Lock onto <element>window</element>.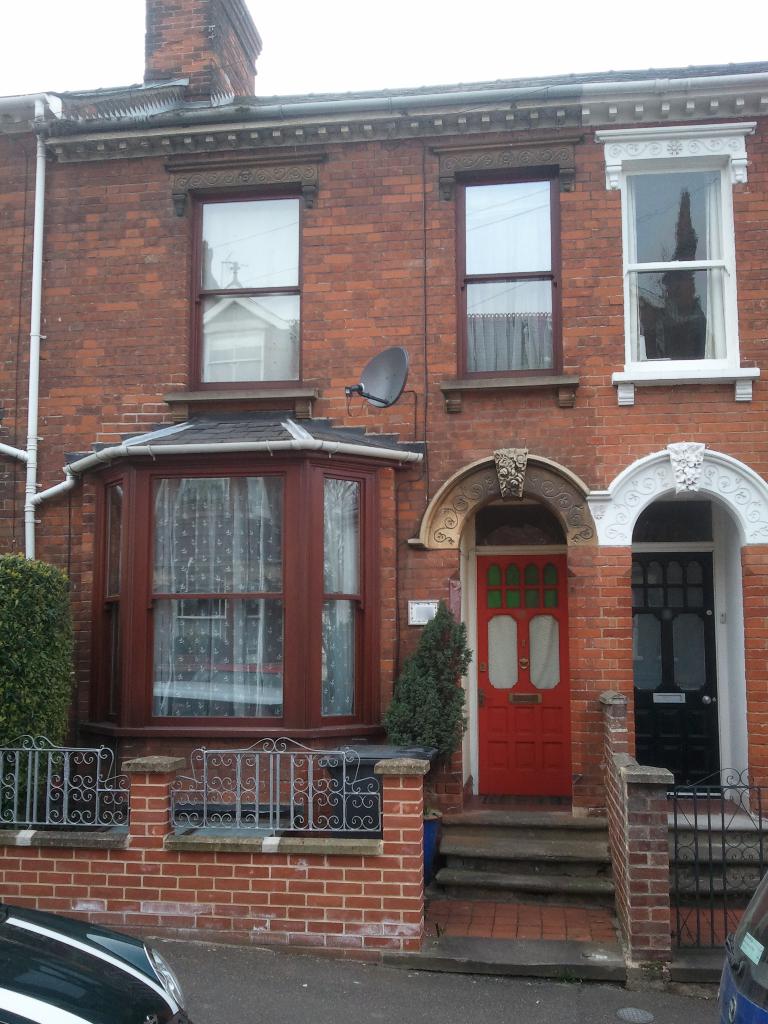
Locked: (600,160,747,383).
